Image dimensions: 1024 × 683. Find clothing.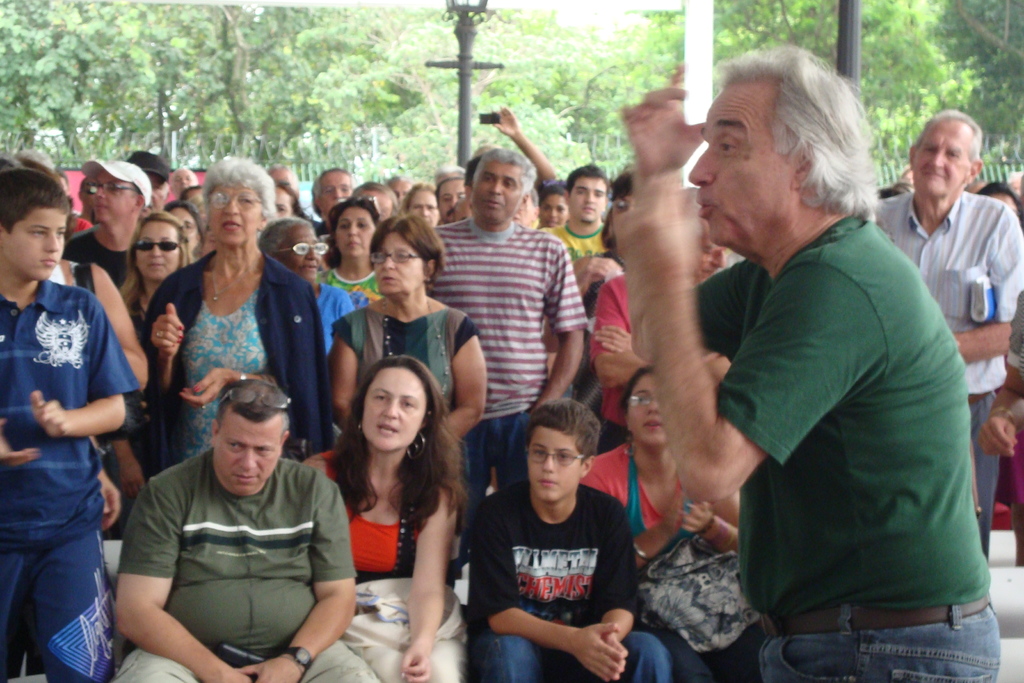
crop(0, 274, 138, 682).
